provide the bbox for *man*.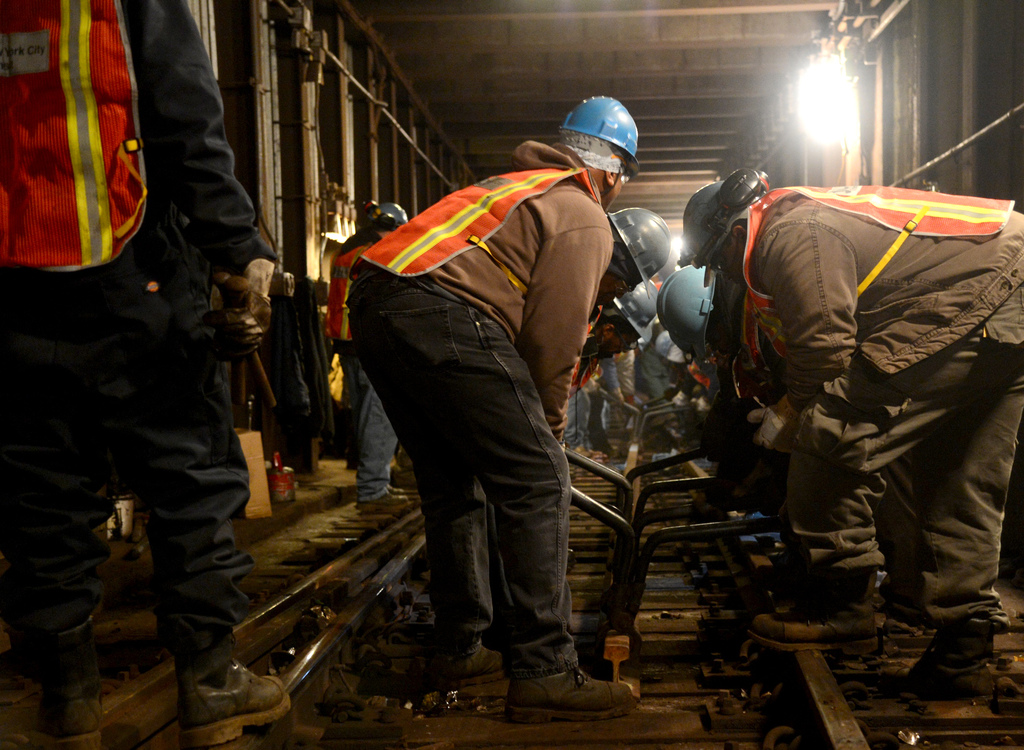
{"left": 324, "top": 104, "right": 636, "bottom": 696}.
